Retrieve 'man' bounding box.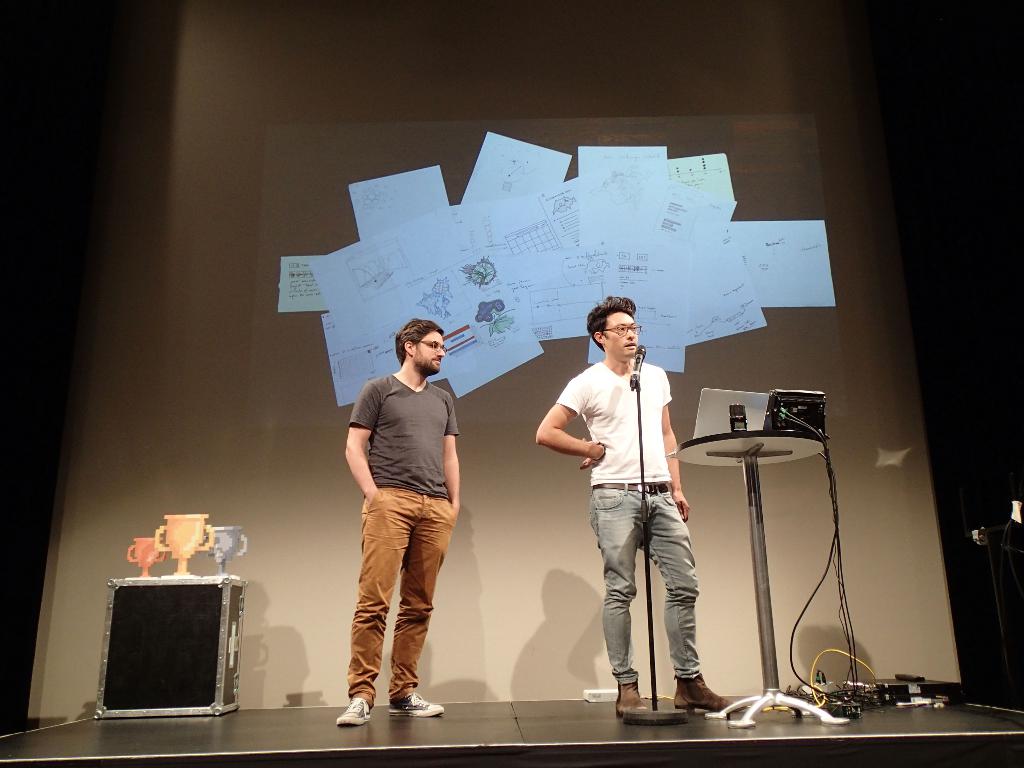
Bounding box: (left=532, top=297, right=744, bottom=717).
